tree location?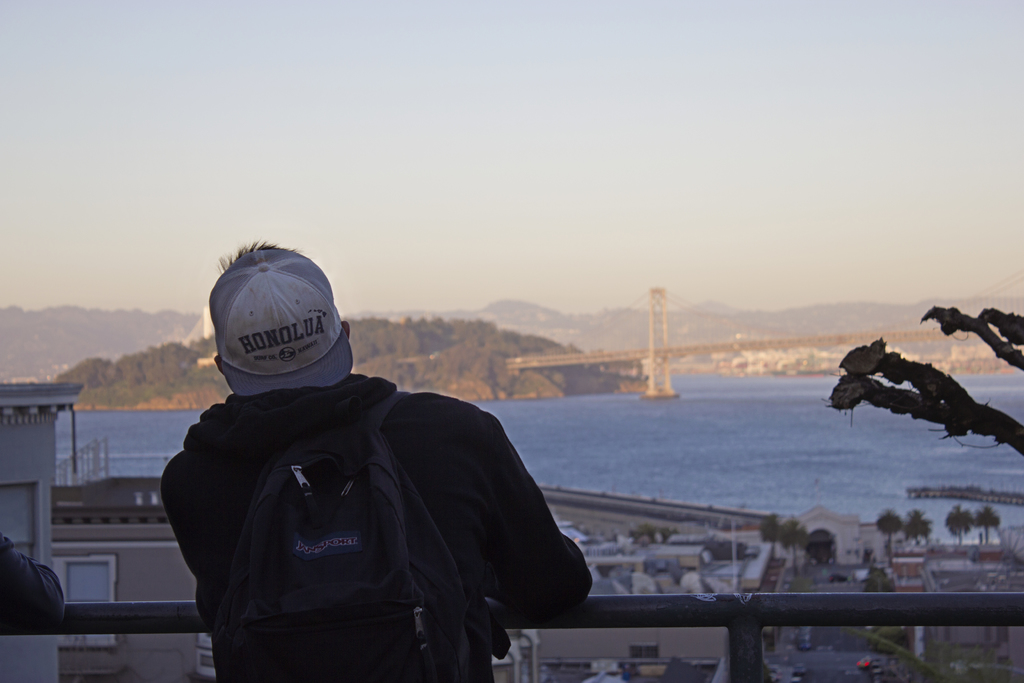
(780,519,811,568)
